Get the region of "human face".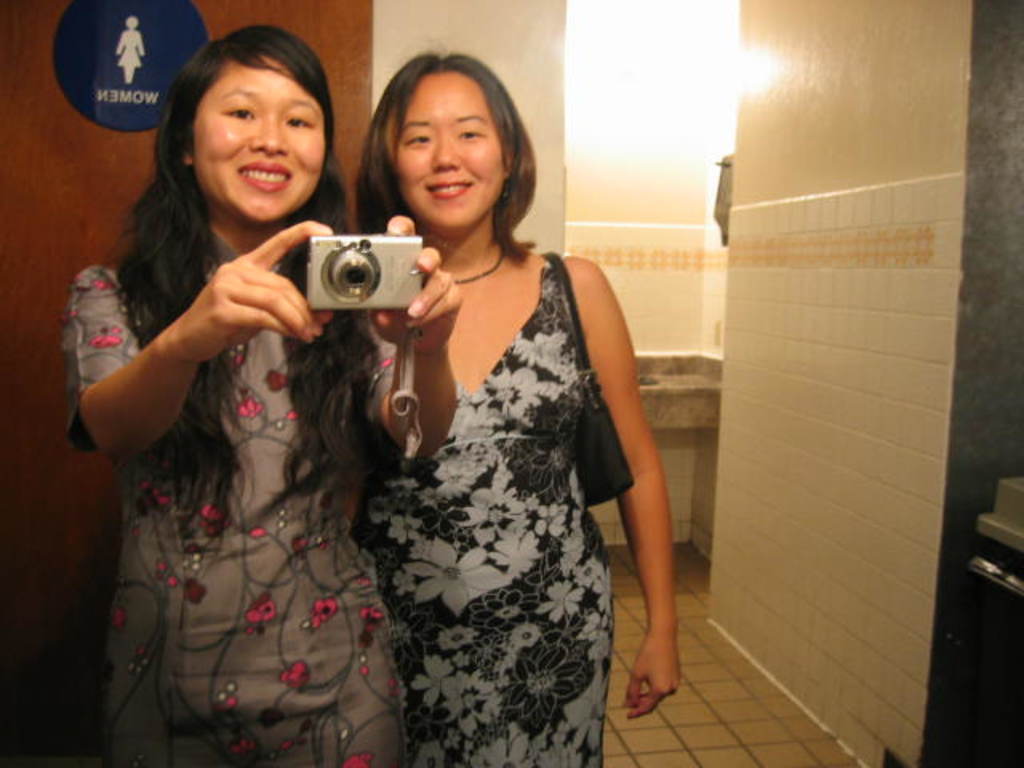
bbox(395, 72, 504, 232).
